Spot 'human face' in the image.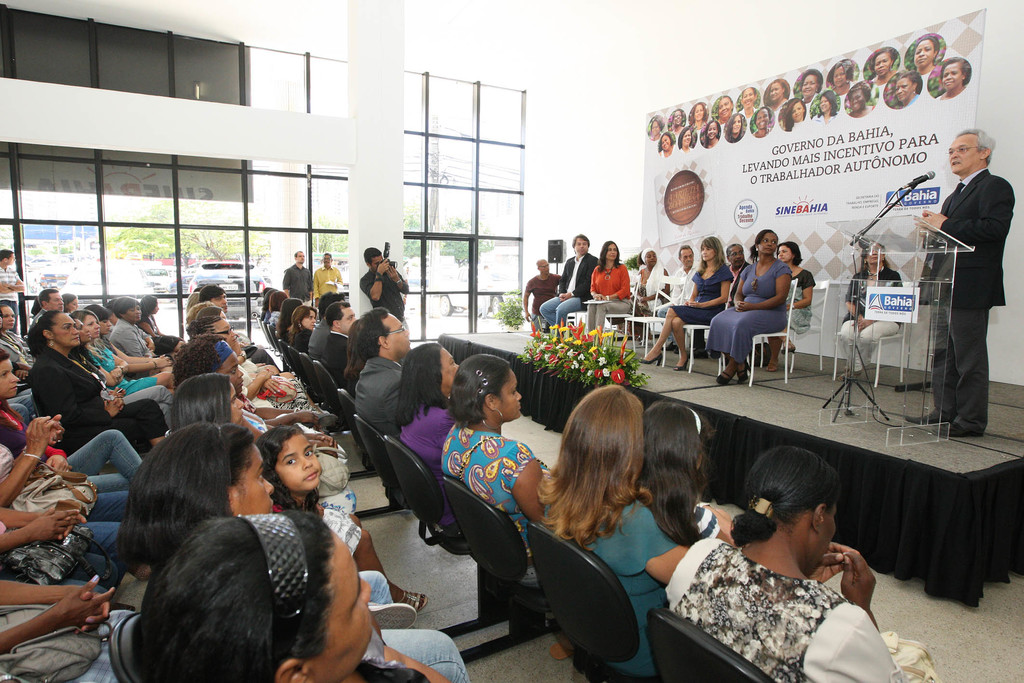
'human face' found at [645,251,657,267].
